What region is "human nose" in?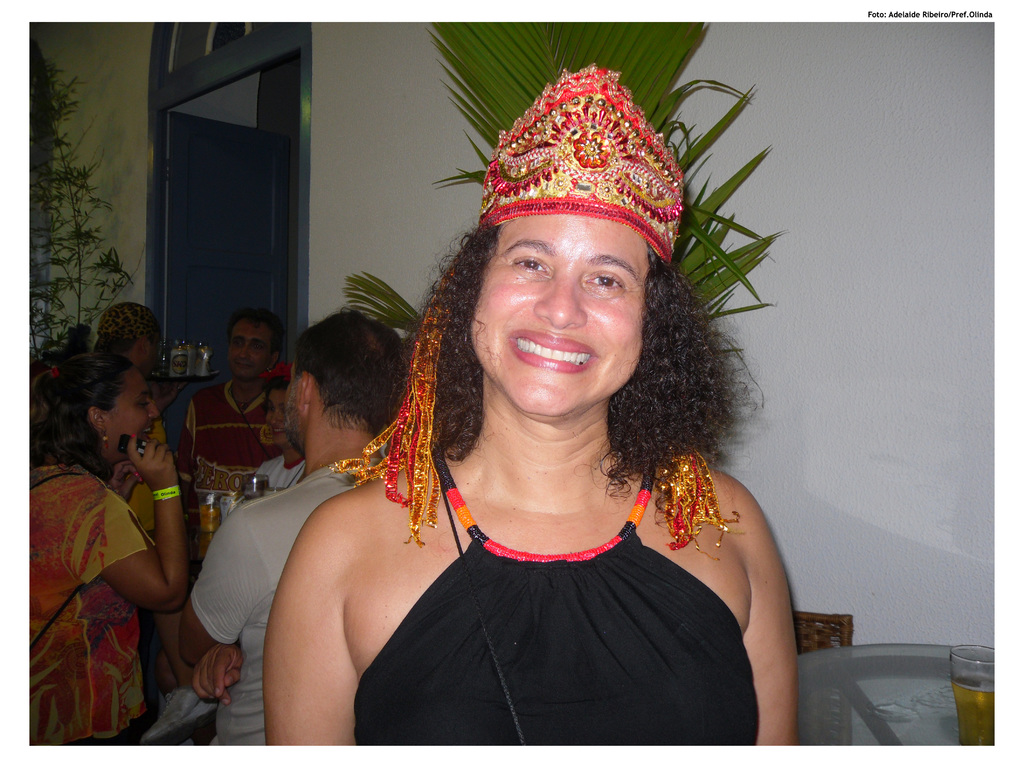
148,401,160,419.
